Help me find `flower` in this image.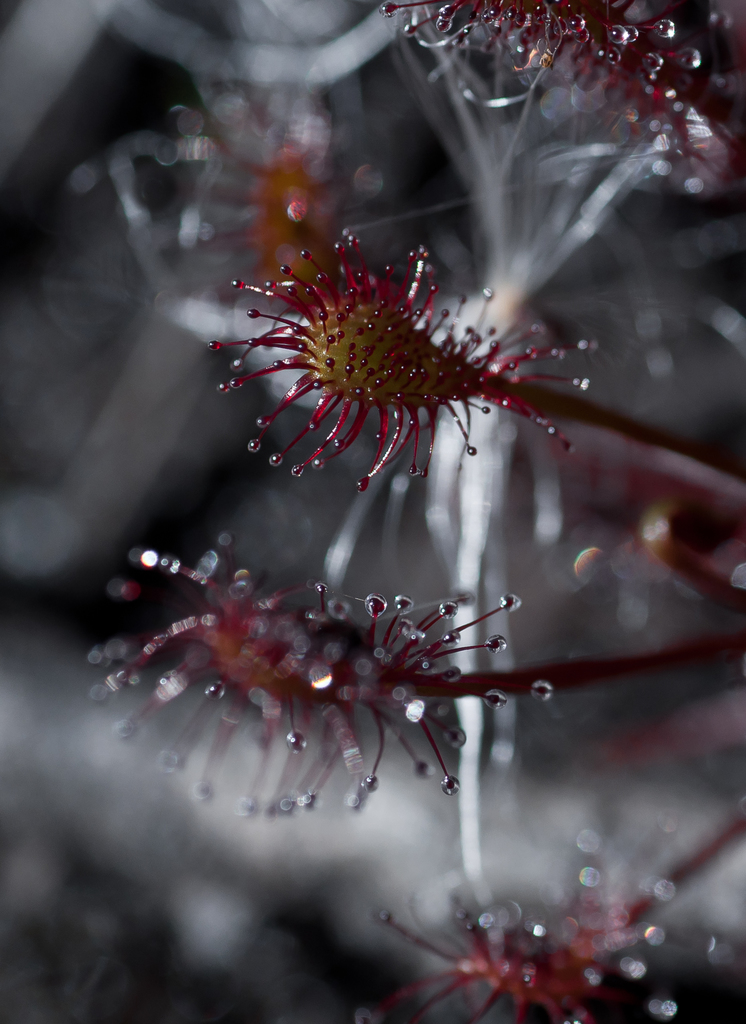
Found it: 370:826:743:1023.
